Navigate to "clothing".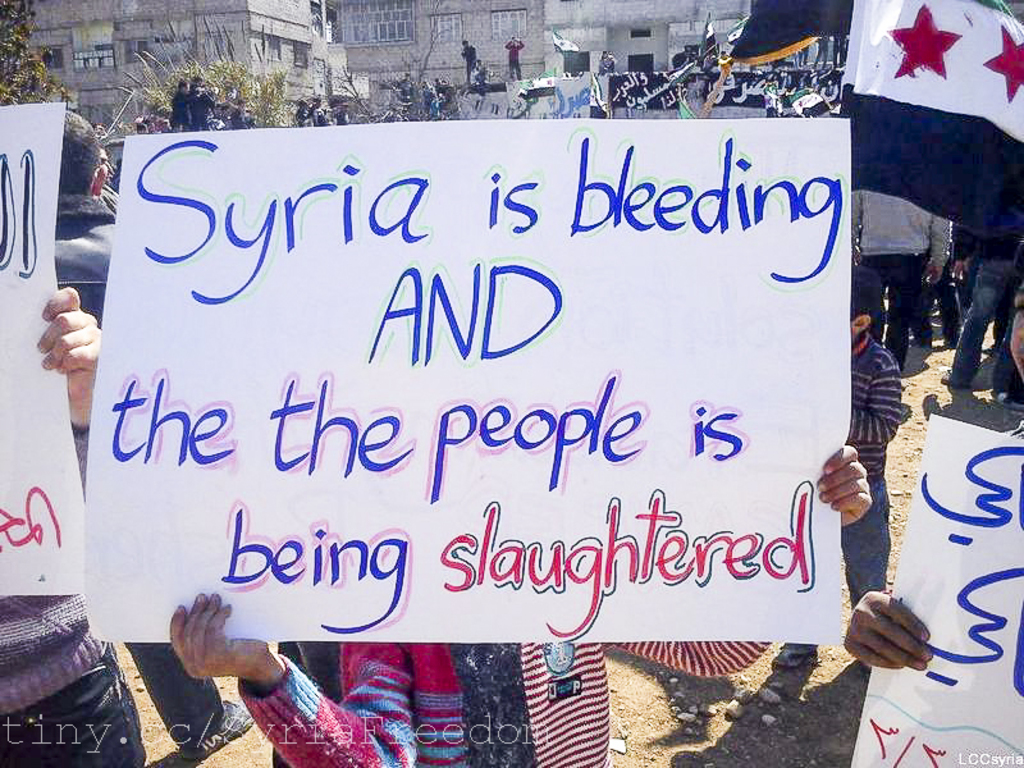
Navigation target: region(45, 191, 125, 329).
